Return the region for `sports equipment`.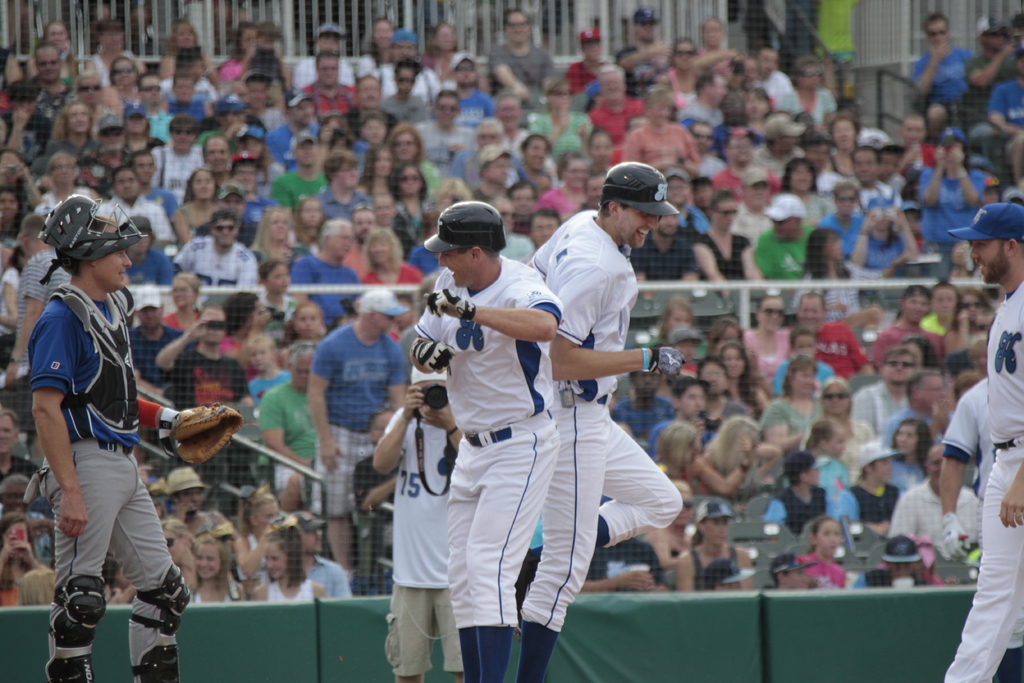
detection(643, 345, 685, 379).
